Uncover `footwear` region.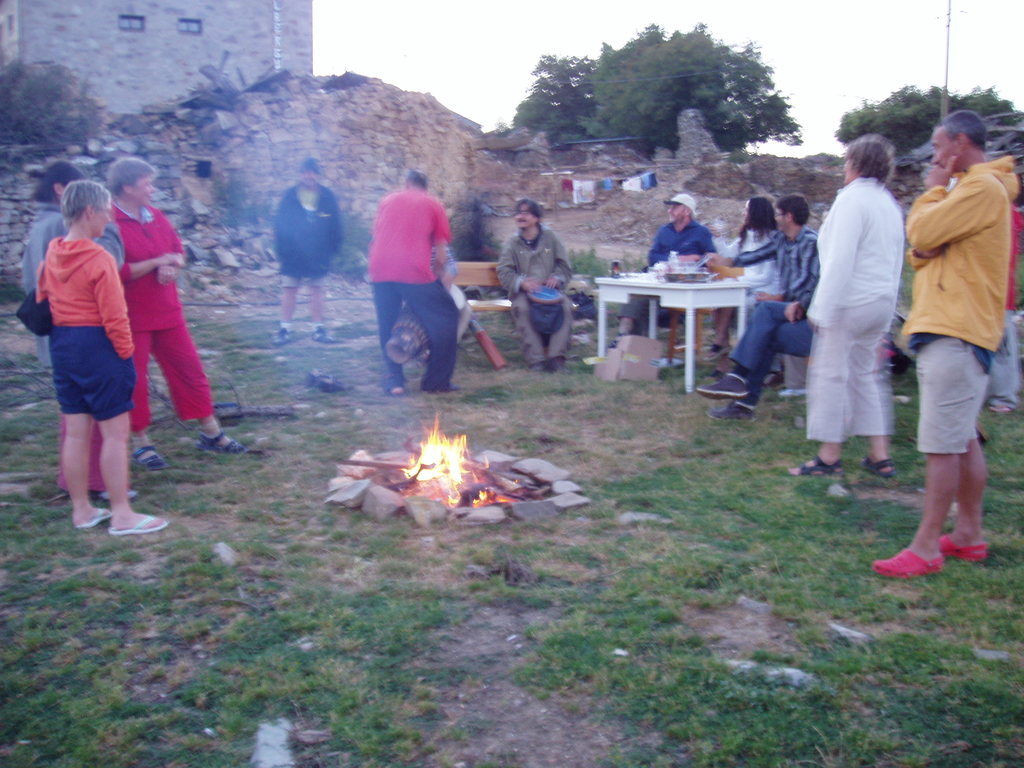
Uncovered: 696 373 751 397.
